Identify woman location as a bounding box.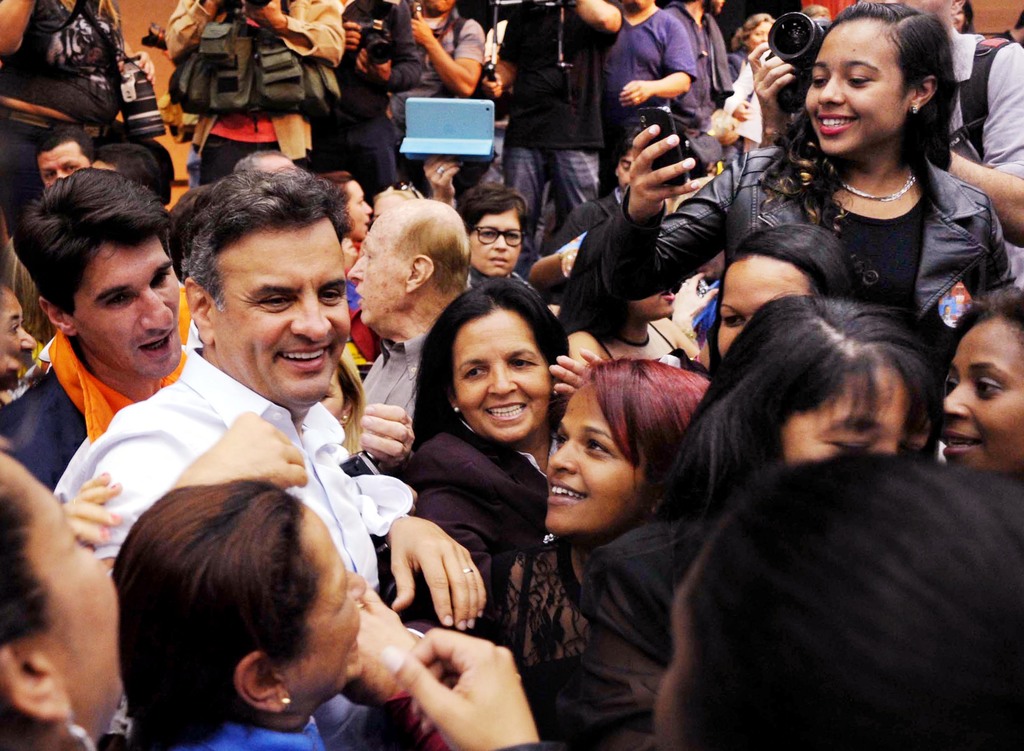
{"x1": 955, "y1": 281, "x2": 1023, "y2": 484}.
